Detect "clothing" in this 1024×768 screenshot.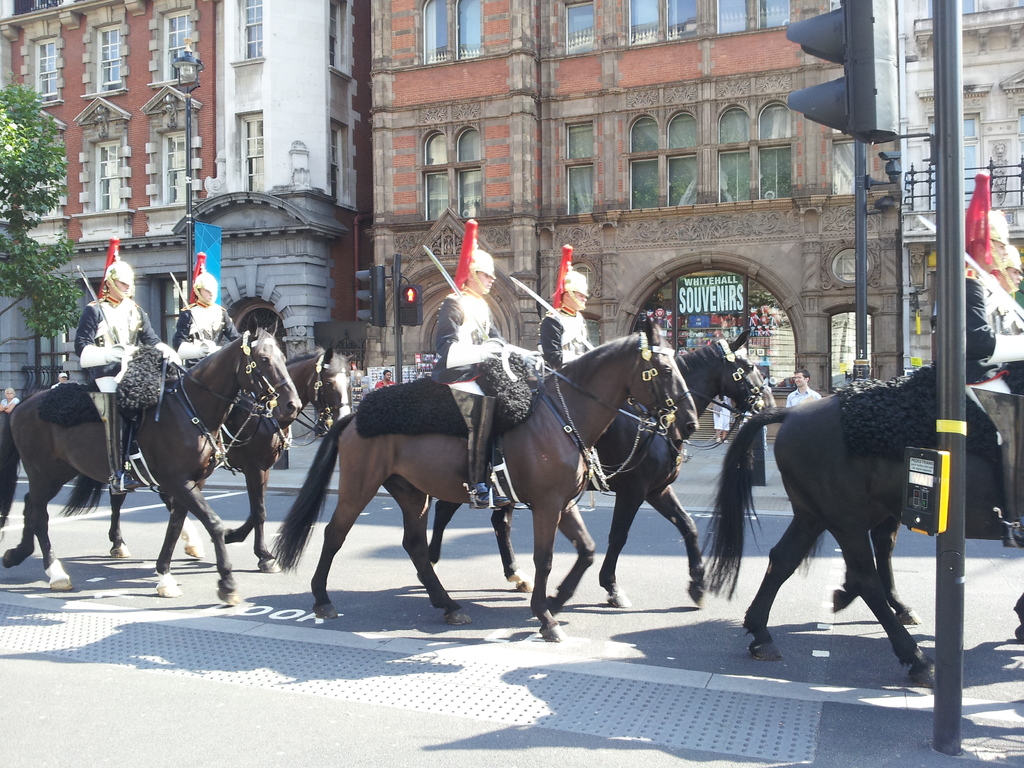
Detection: box(790, 379, 828, 404).
